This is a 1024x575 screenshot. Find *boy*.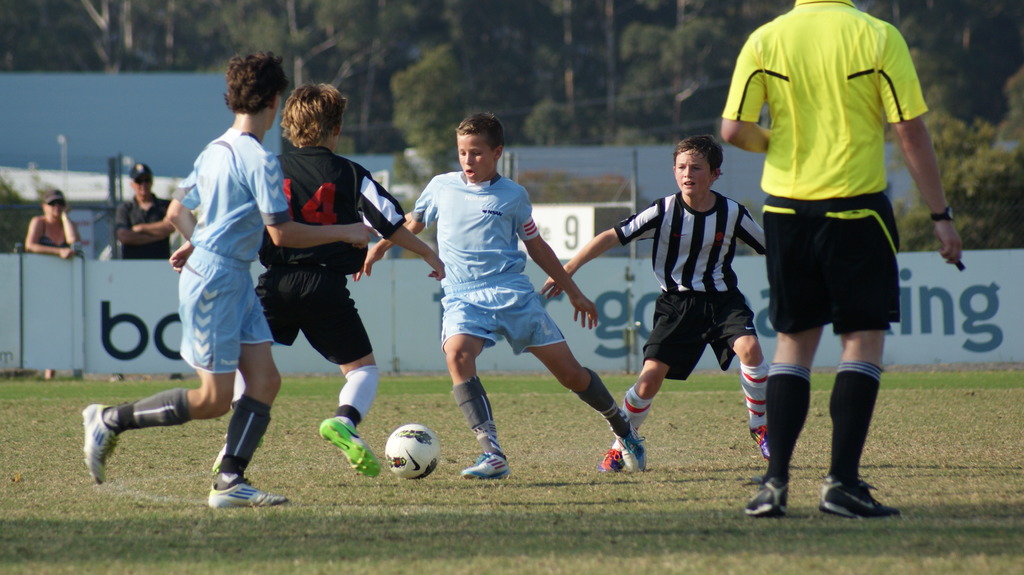
Bounding box: 79 45 376 508.
